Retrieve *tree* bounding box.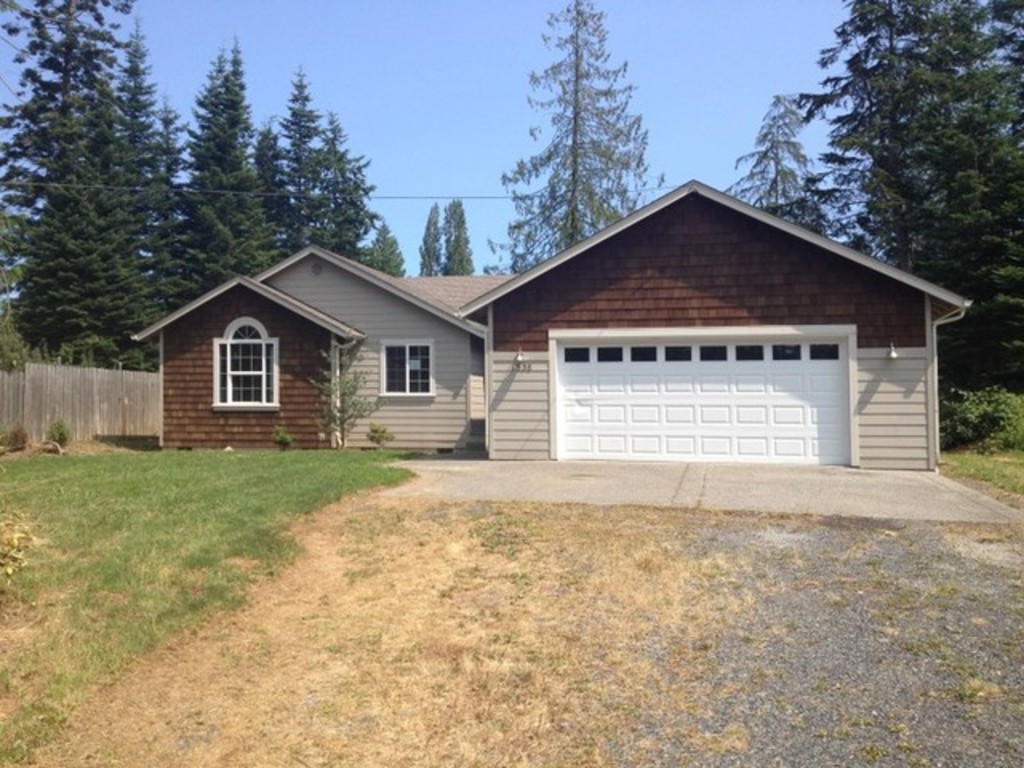
Bounding box: region(186, 203, 250, 283).
